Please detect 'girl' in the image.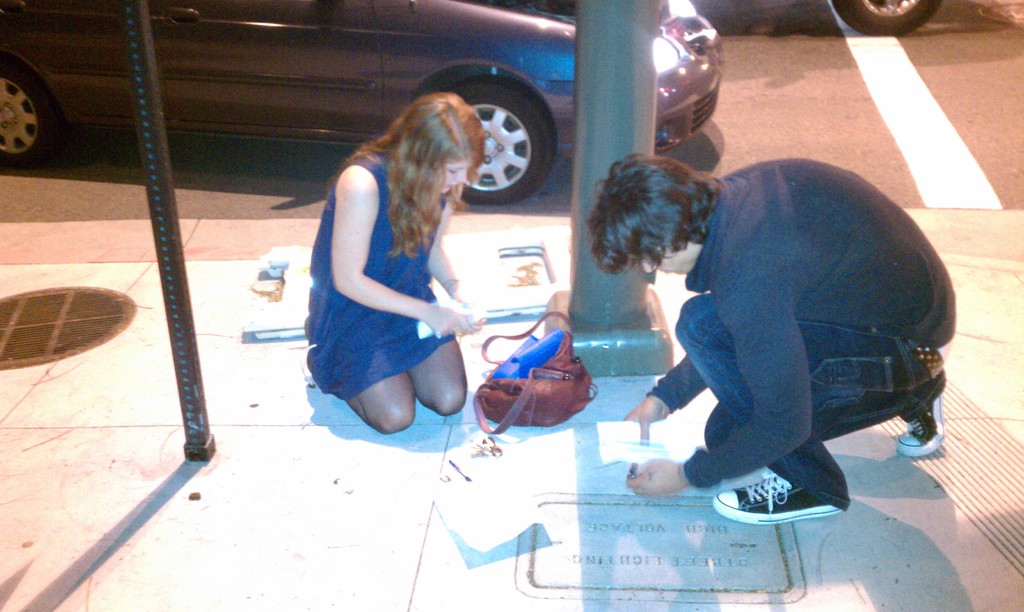
BBox(296, 92, 499, 437).
